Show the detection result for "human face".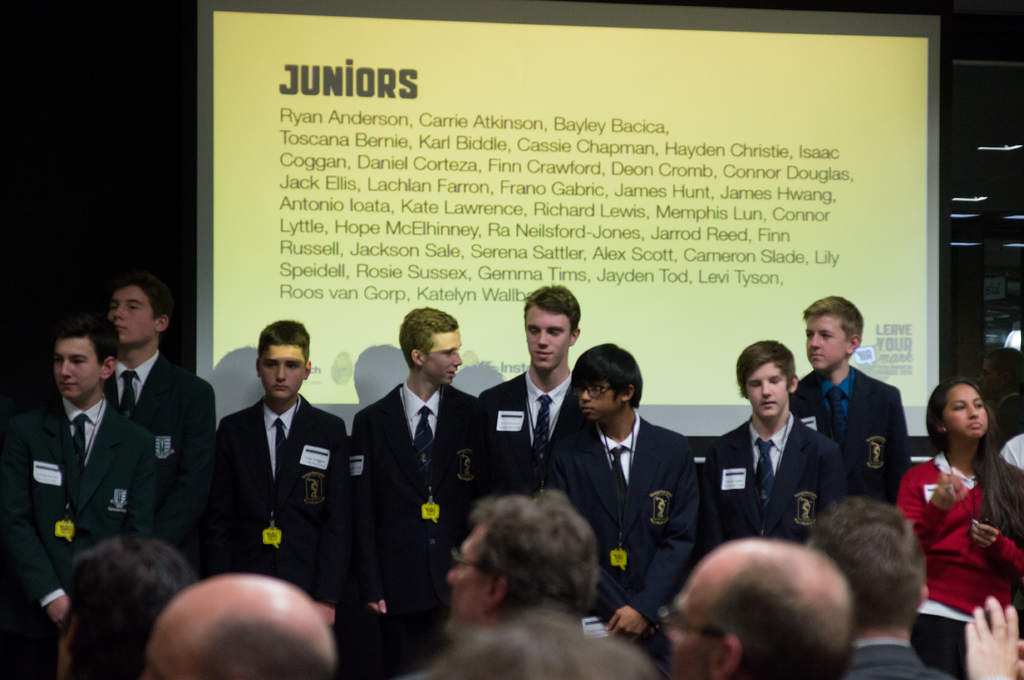
Rect(525, 311, 573, 374).
